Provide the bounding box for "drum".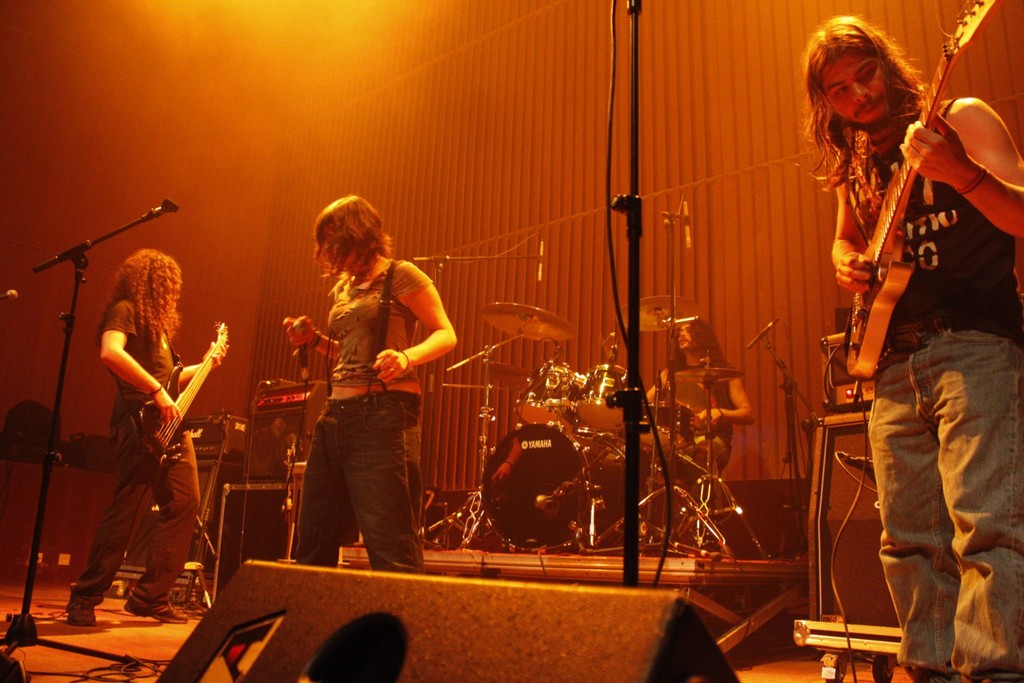
(left=639, top=403, right=694, bottom=453).
